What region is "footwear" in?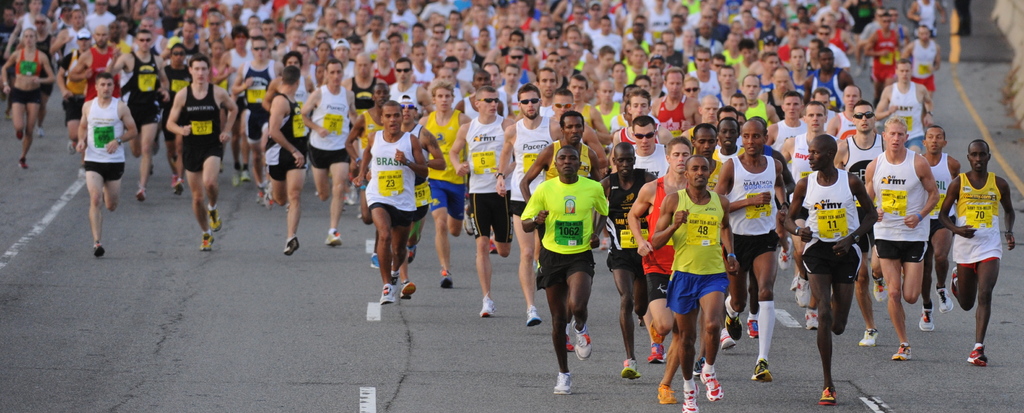
623, 358, 640, 379.
